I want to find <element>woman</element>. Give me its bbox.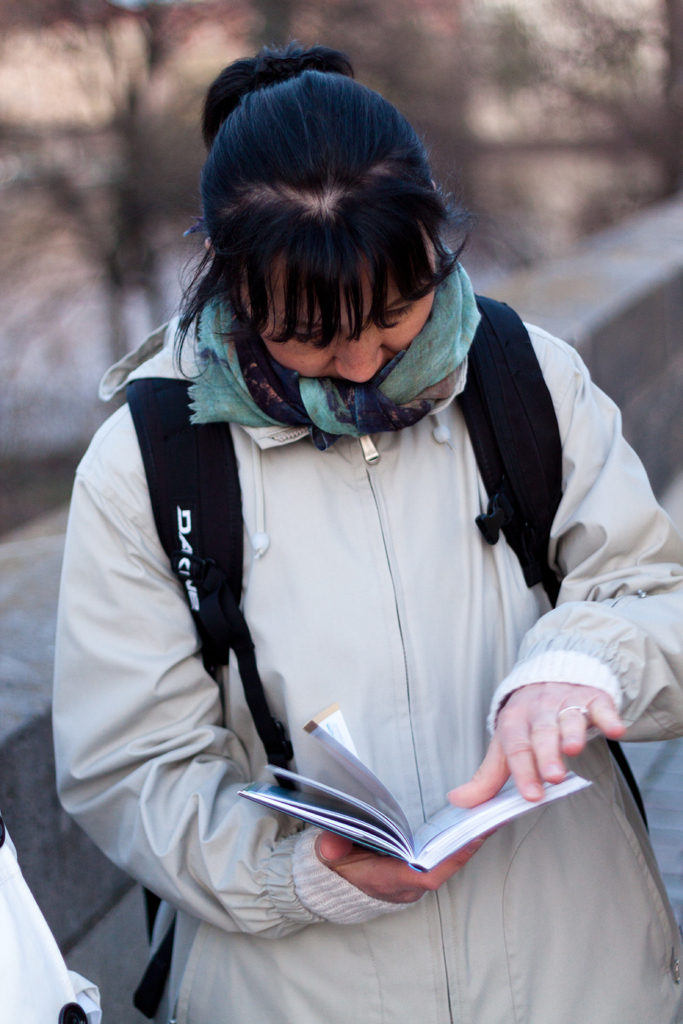
bbox=(49, 64, 670, 972).
